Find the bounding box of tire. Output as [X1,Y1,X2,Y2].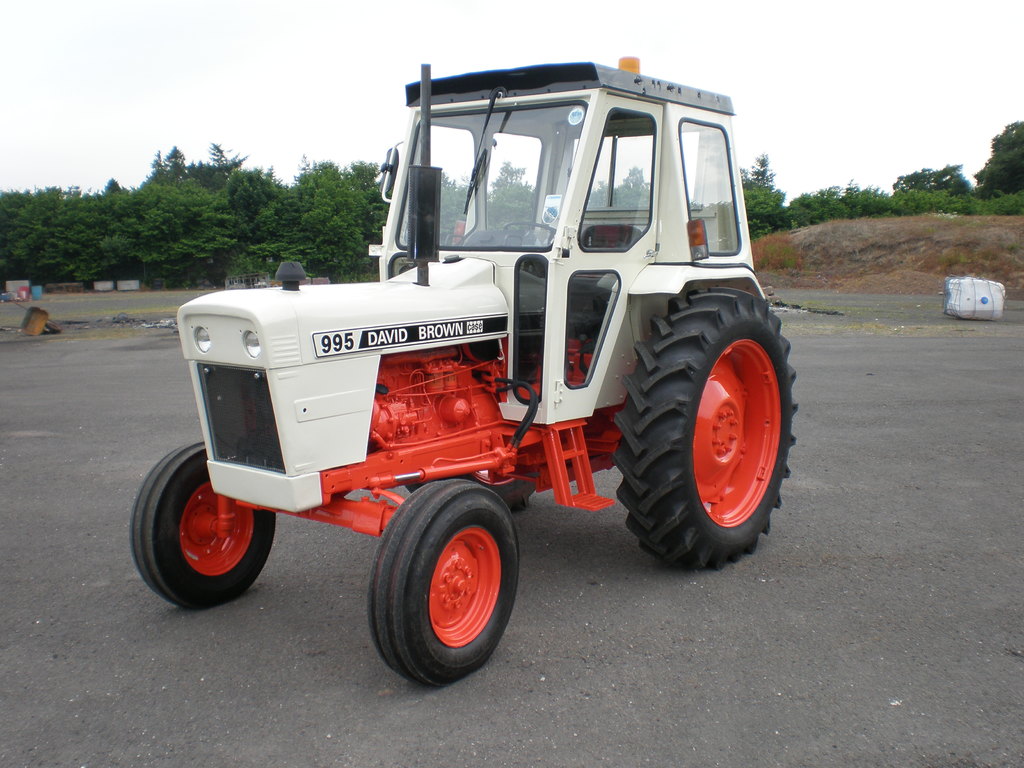
[404,468,538,507].
